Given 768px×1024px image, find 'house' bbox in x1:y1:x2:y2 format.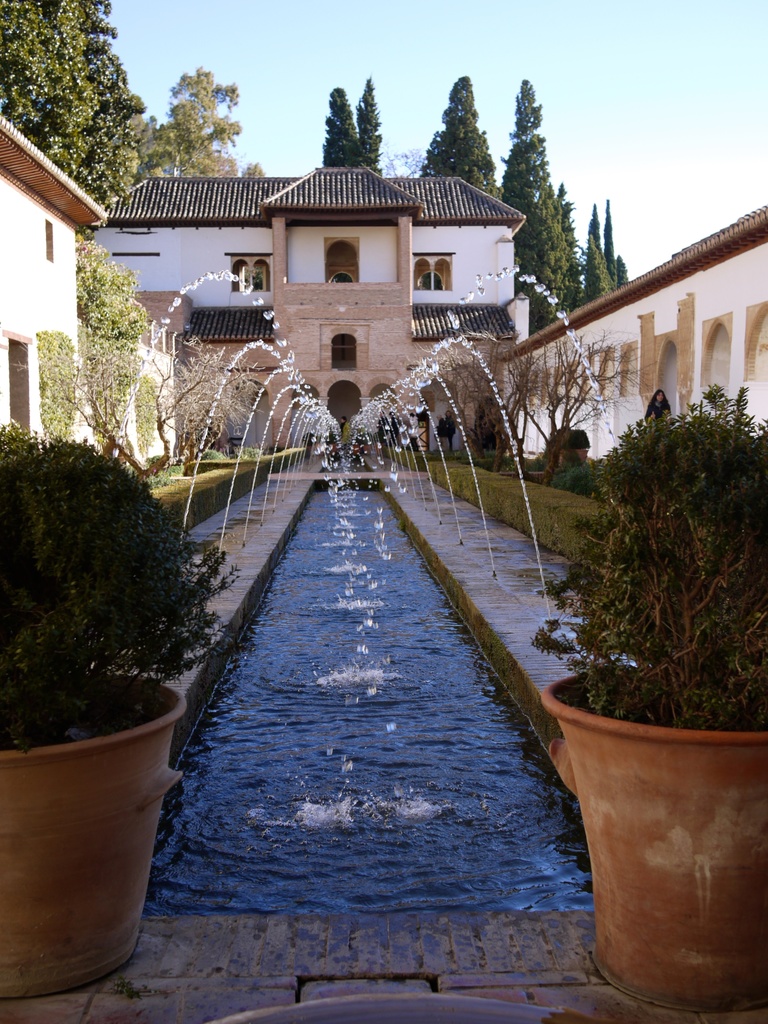
6:101:114:476.
